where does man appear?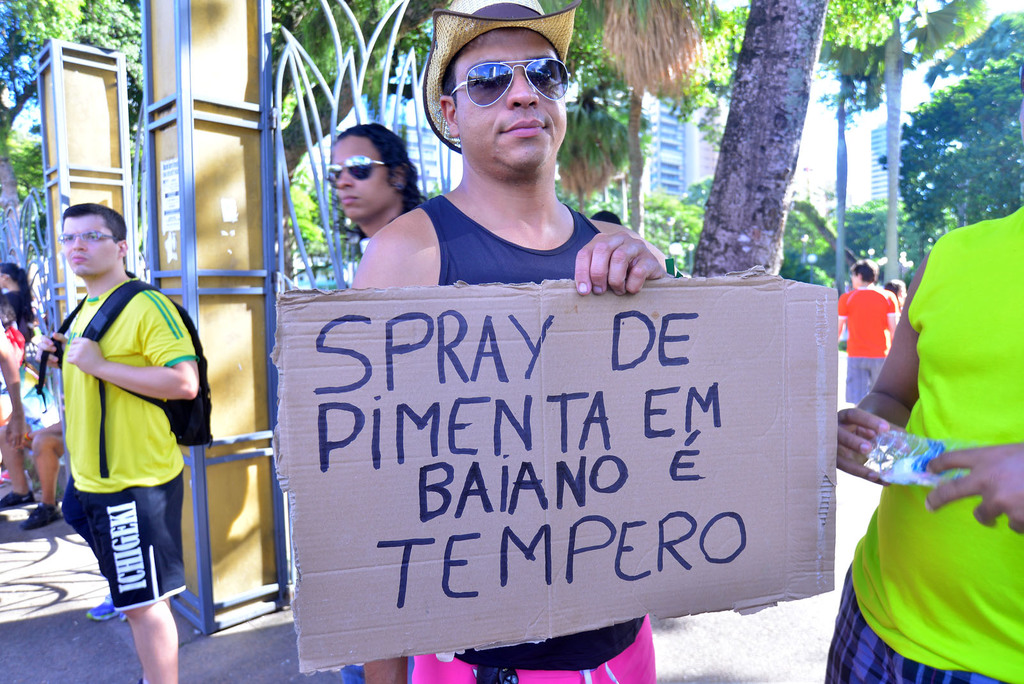
Appears at x1=323, y1=120, x2=413, y2=265.
